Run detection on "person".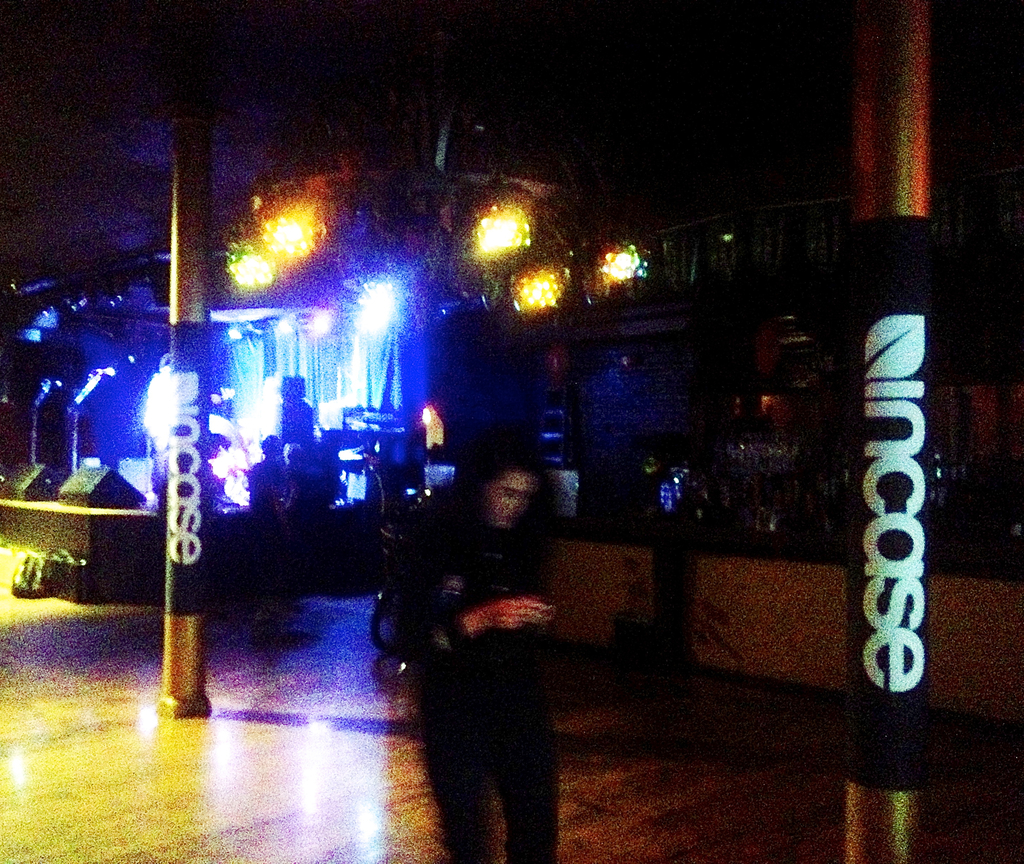
Result: {"x1": 369, "y1": 453, "x2": 570, "y2": 858}.
